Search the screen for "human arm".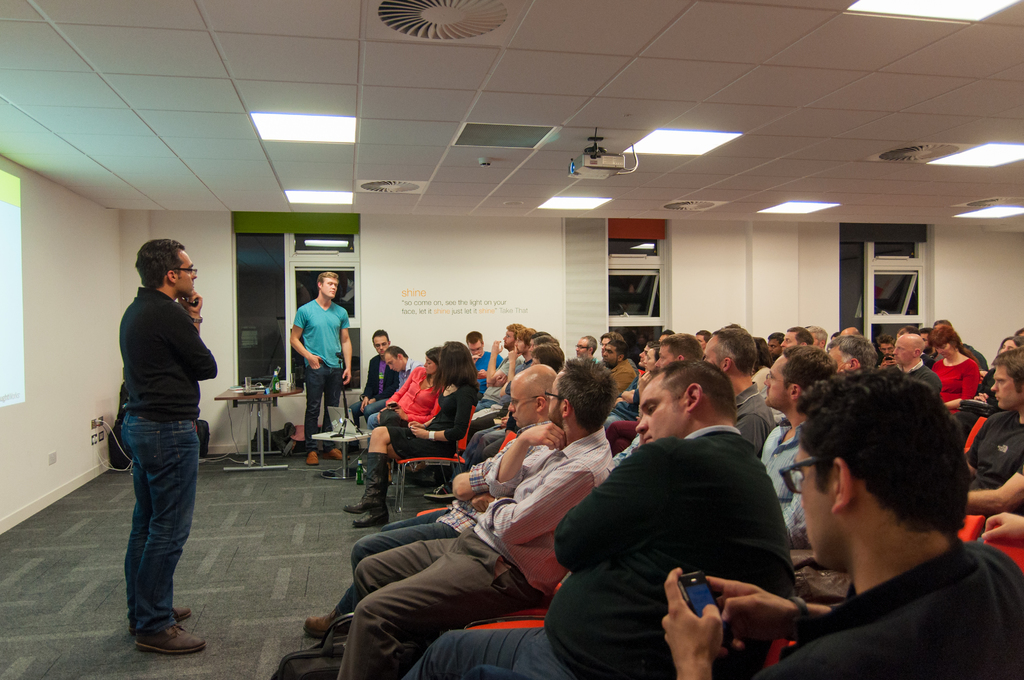
Found at l=397, t=390, r=448, b=426.
